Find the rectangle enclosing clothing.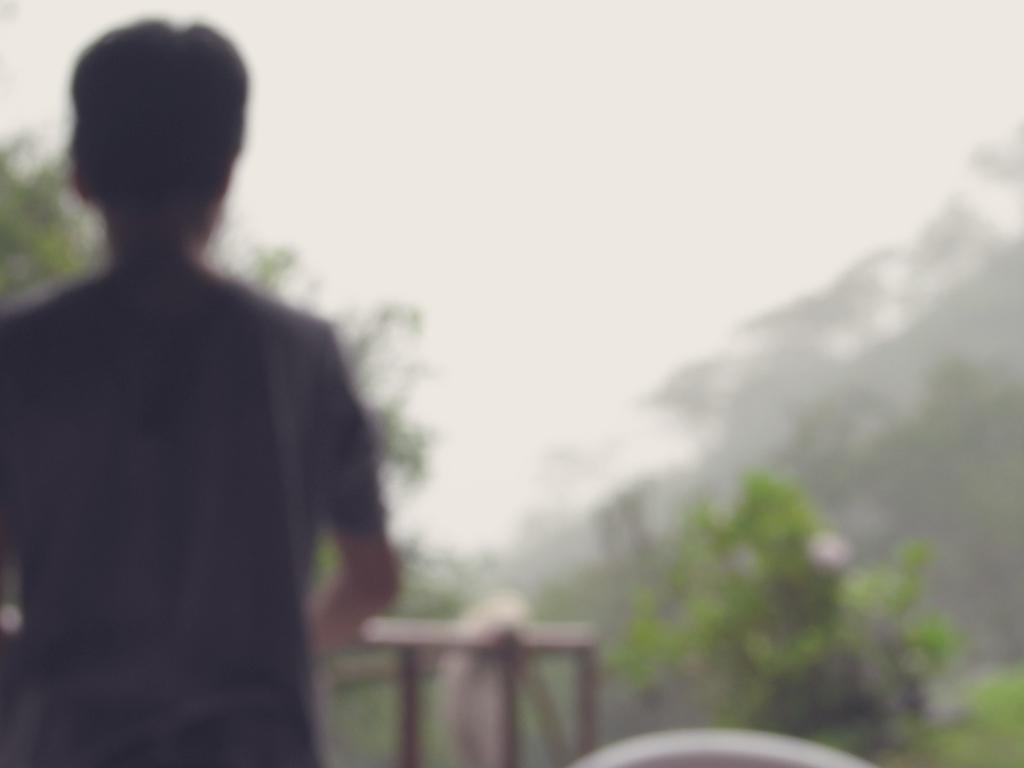
left=21, top=169, right=380, bottom=738.
